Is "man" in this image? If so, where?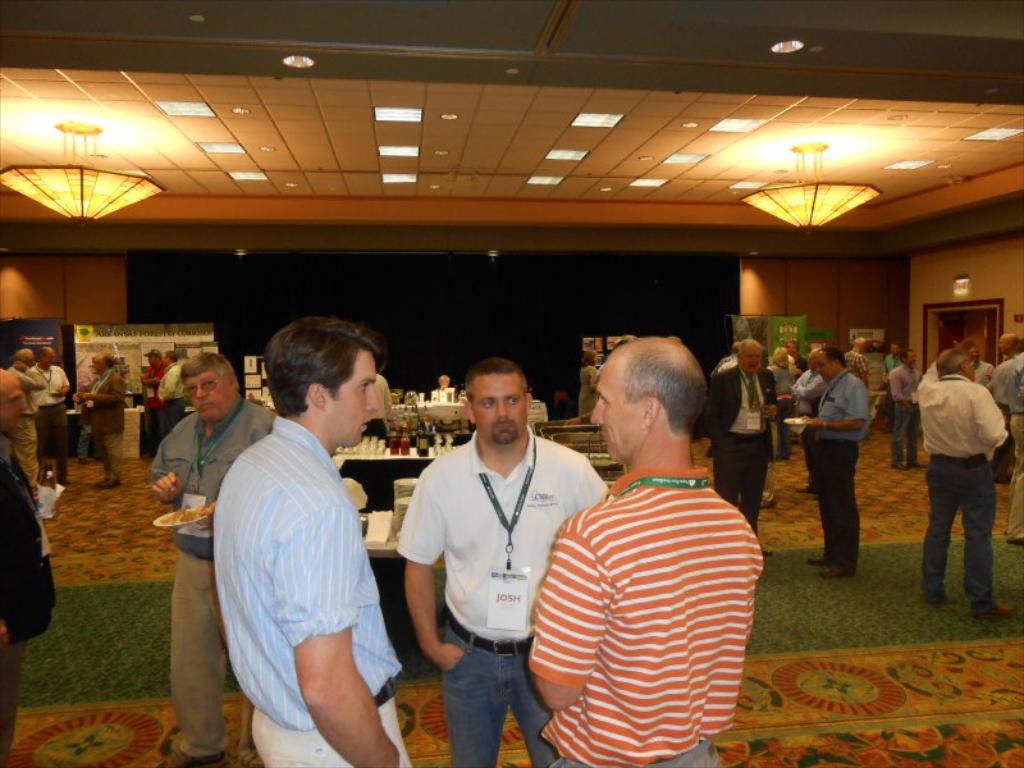
Yes, at [882, 339, 905, 385].
